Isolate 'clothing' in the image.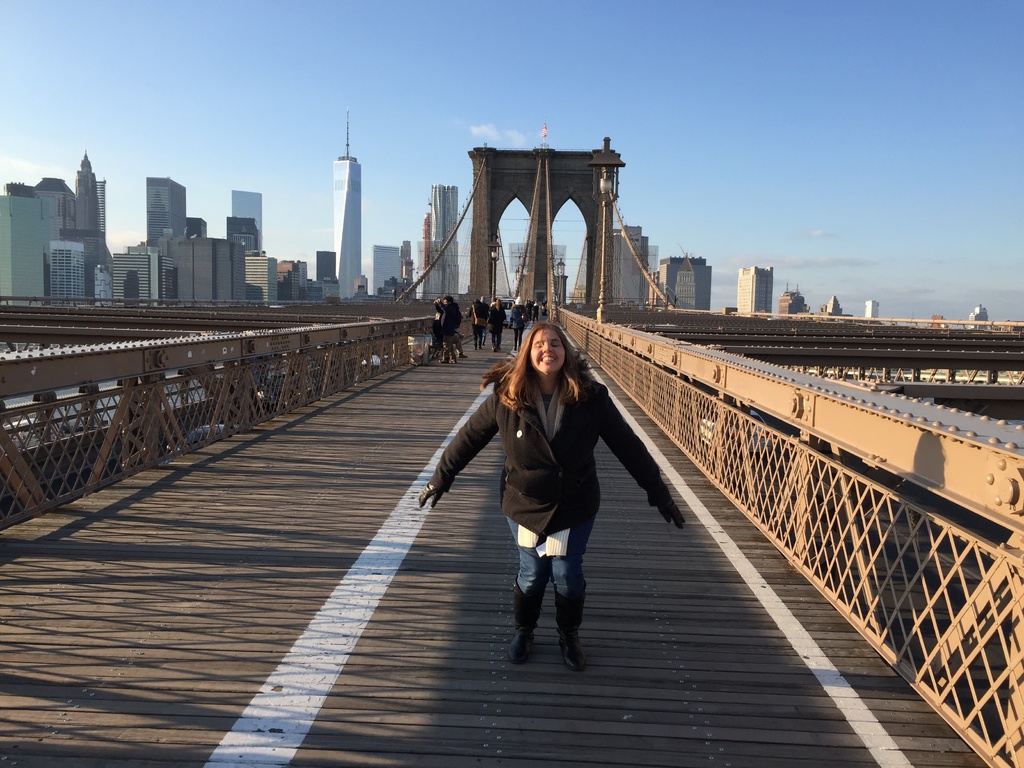
Isolated region: left=470, top=298, right=486, bottom=344.
